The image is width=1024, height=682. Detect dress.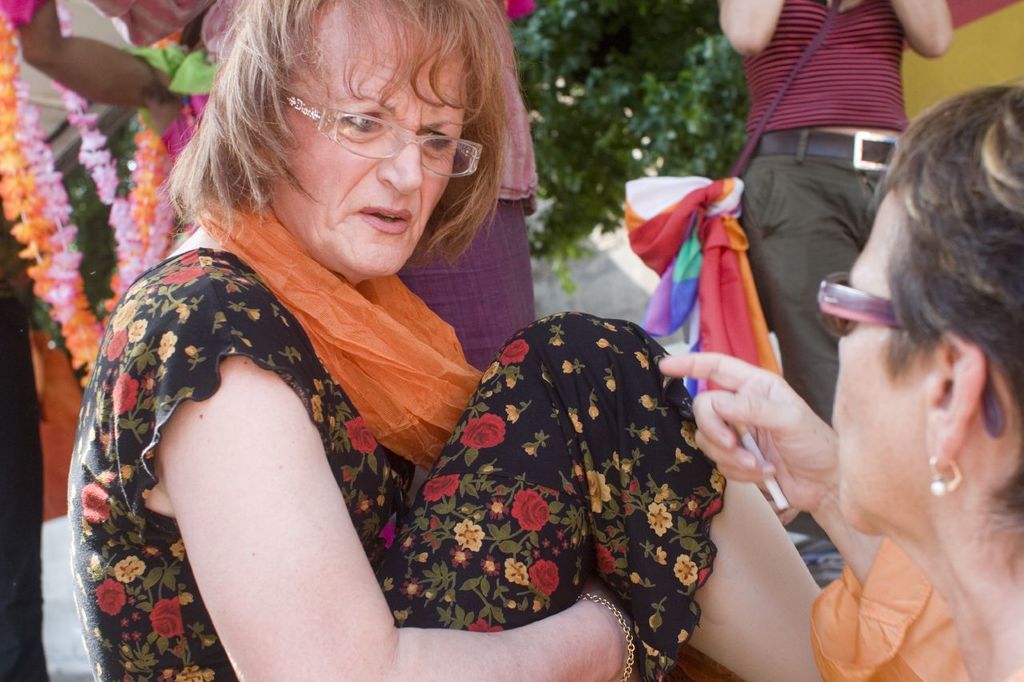
Detection: bbox(66, 250, 734, 681).
